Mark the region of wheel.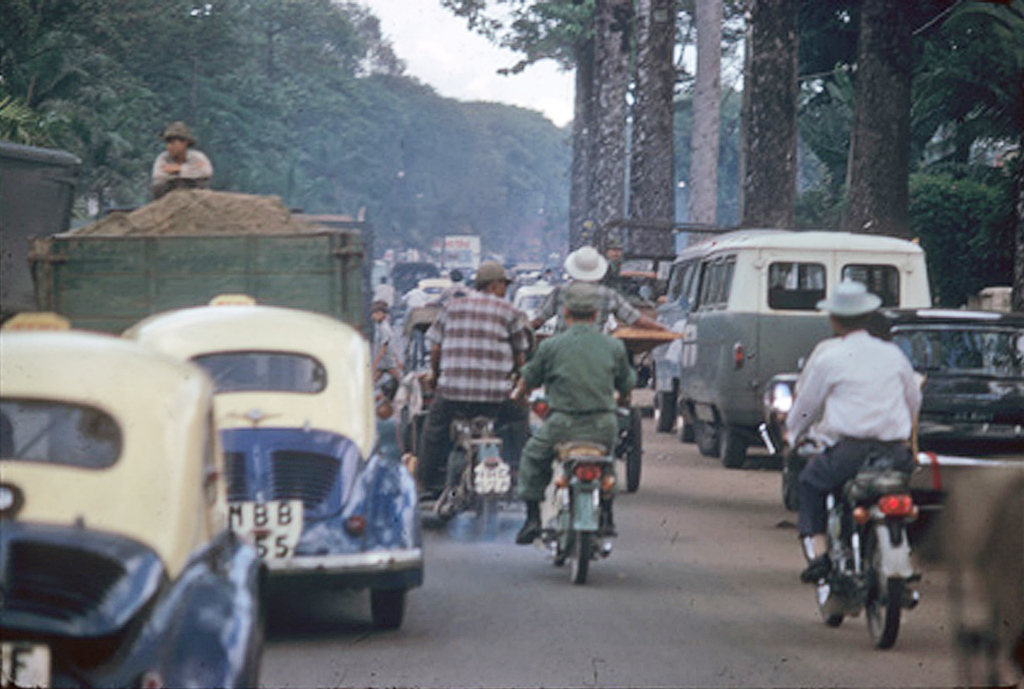
Region: rect(719, 429, 748, 469).
